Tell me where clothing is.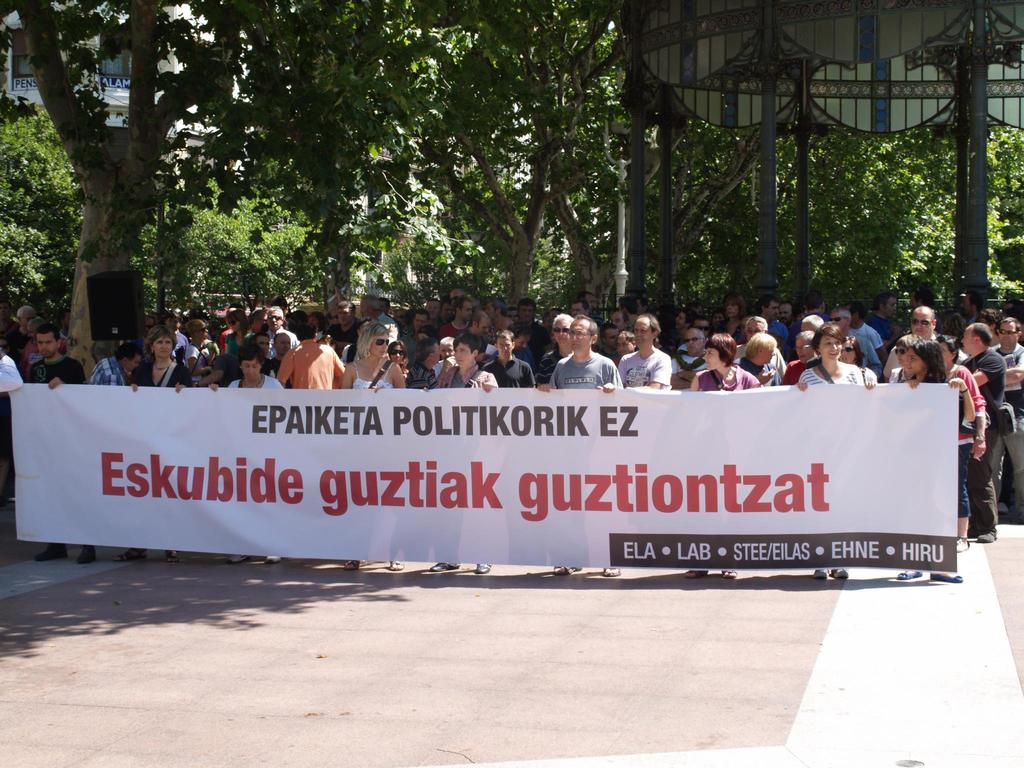
clothing is at [25,353,88,393].
